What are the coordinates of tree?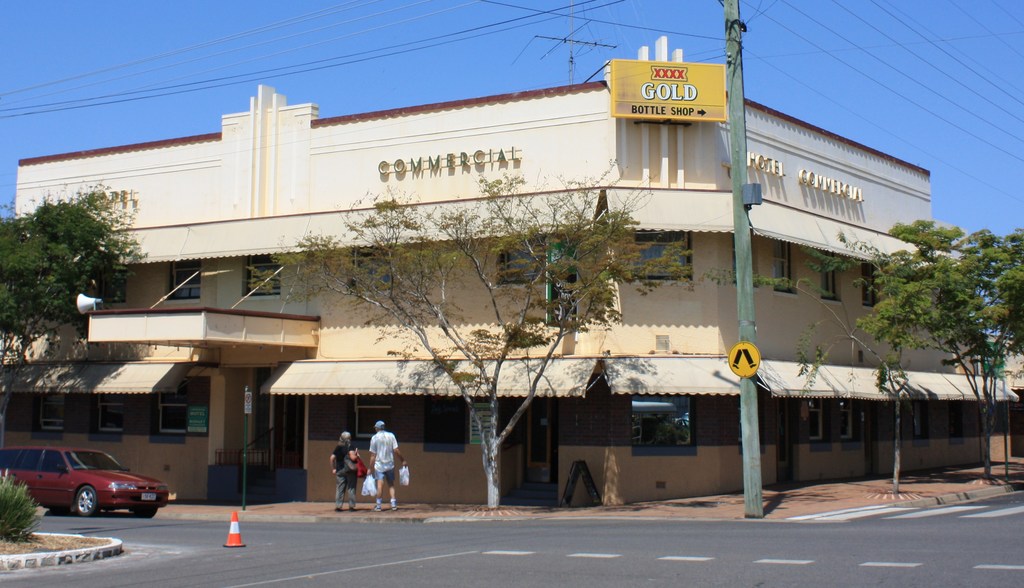
{"left": 728, "top": 210, "right": 1016, "bottom": 502}.
